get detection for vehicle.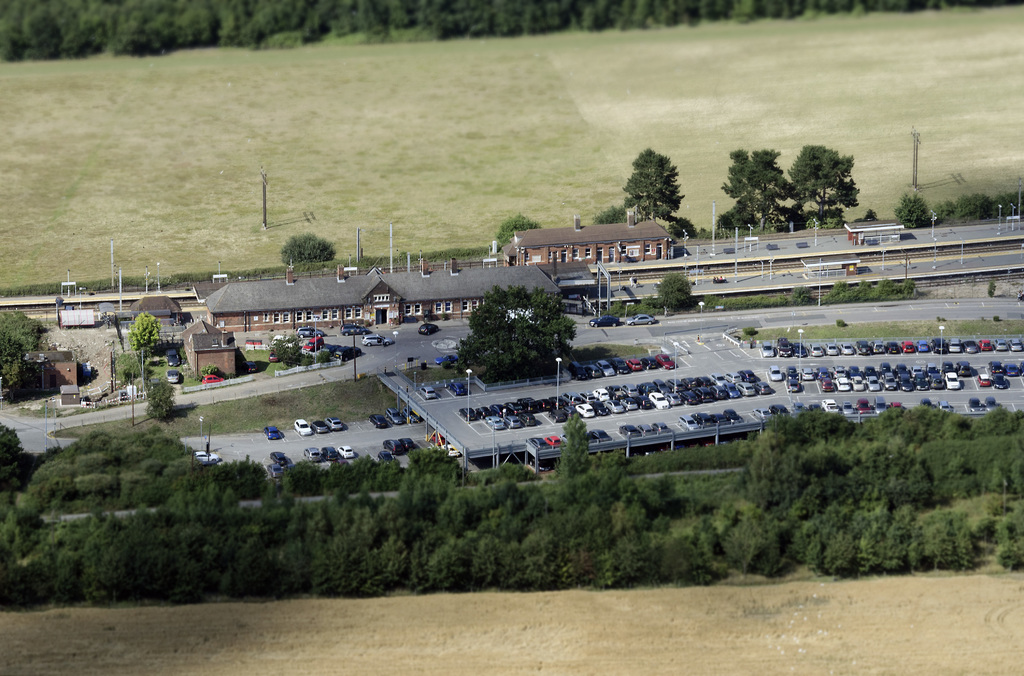
Detection: (x1=875, y1=395, x2=888, y2=415).
